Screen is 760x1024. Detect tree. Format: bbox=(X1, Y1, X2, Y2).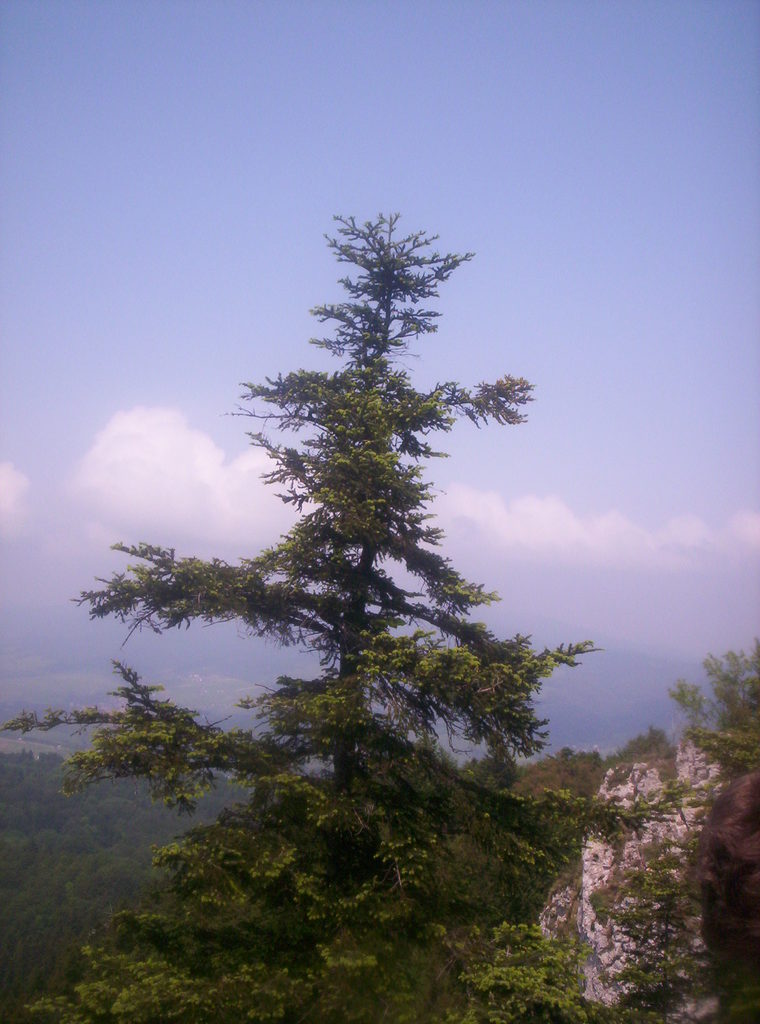
bbox=(660, 633, 759, 771).
